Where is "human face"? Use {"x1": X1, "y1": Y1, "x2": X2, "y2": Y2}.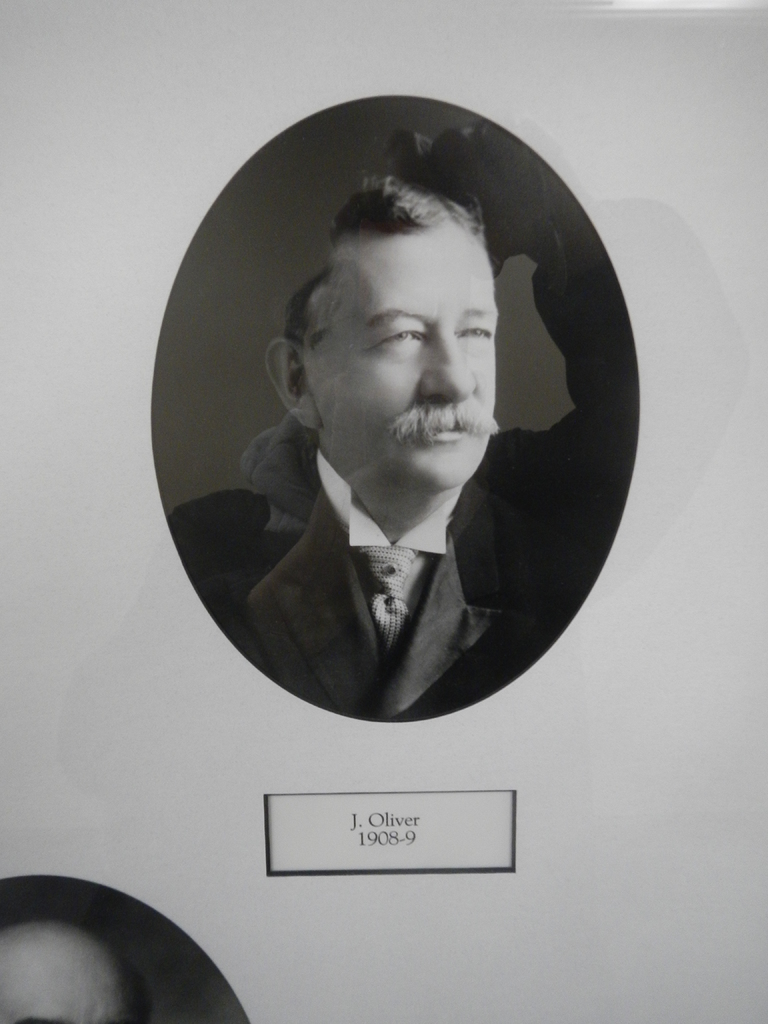
{"x1": 320, "y1": 205, "x2": 495, "y2": 484}.
